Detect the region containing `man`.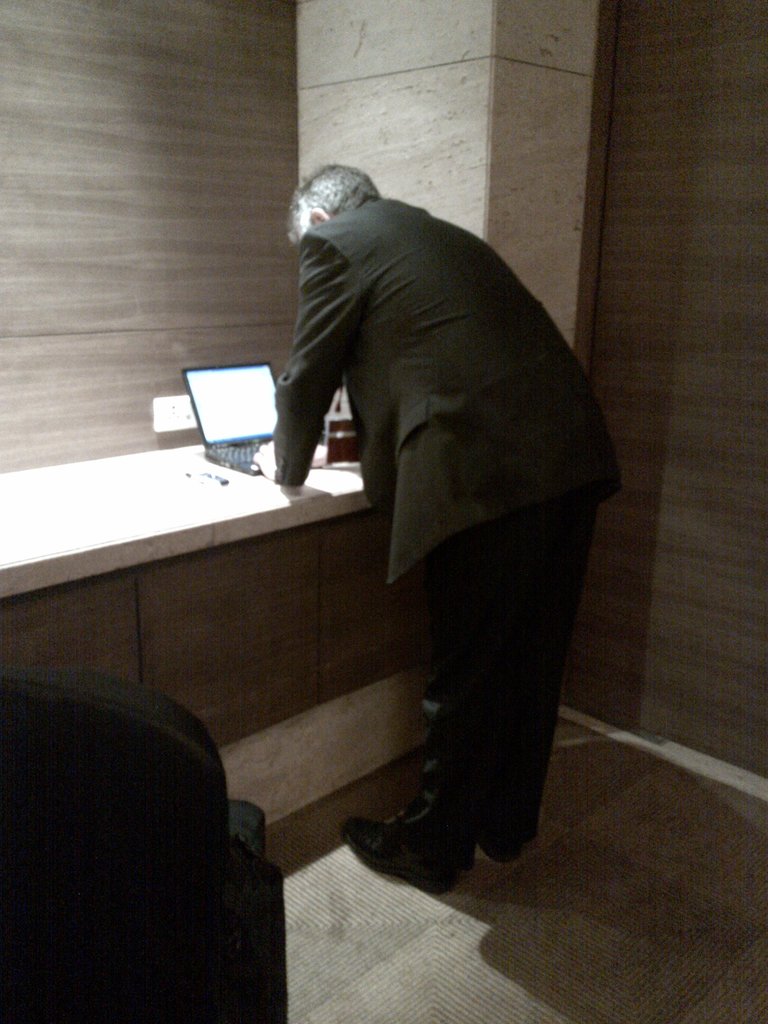
(268, 161, 632, 909).
